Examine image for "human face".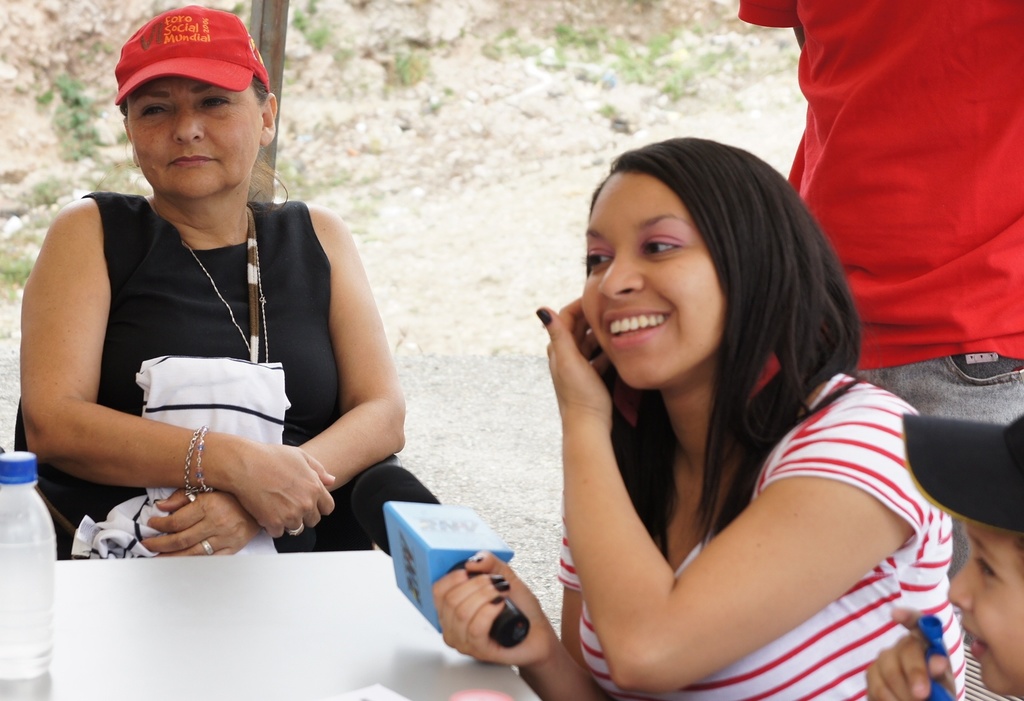
Examination result: detection(581, 172, 729, 390).
